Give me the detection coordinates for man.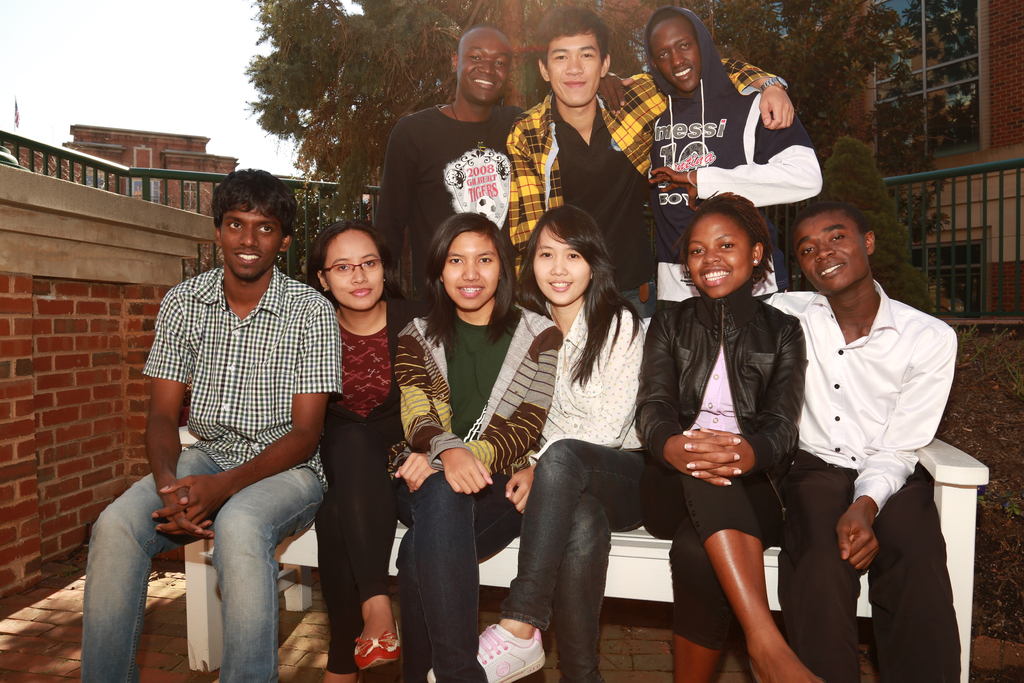
375,23,529,304.
